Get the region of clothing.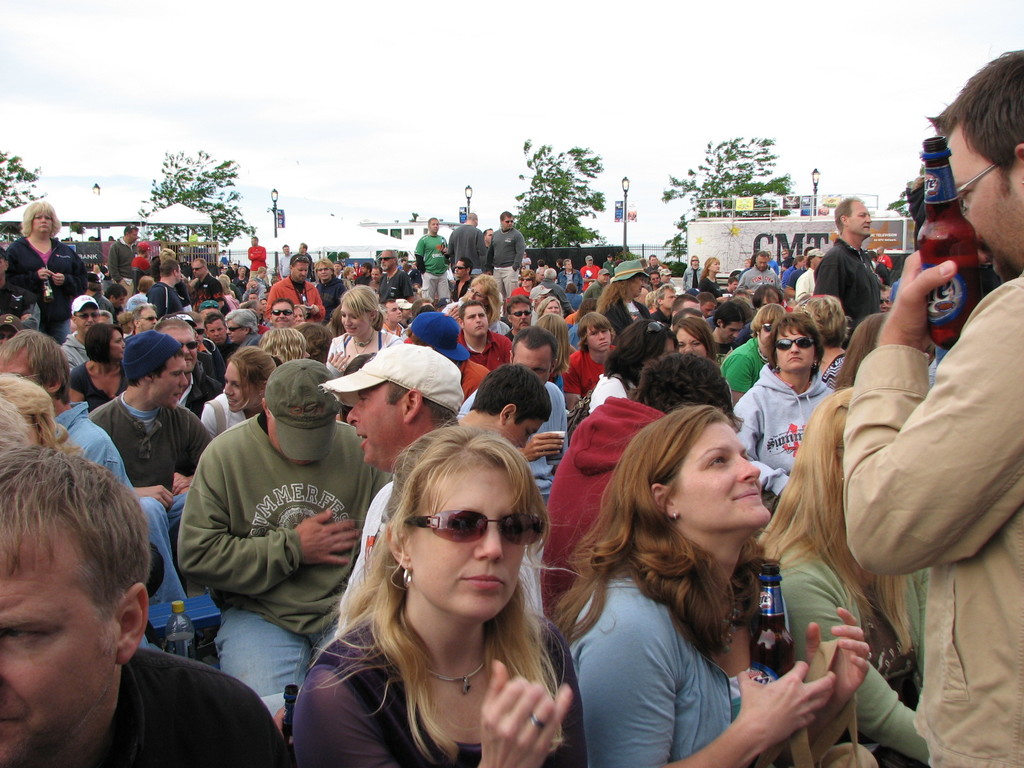
[294, 621, 580, 767].
